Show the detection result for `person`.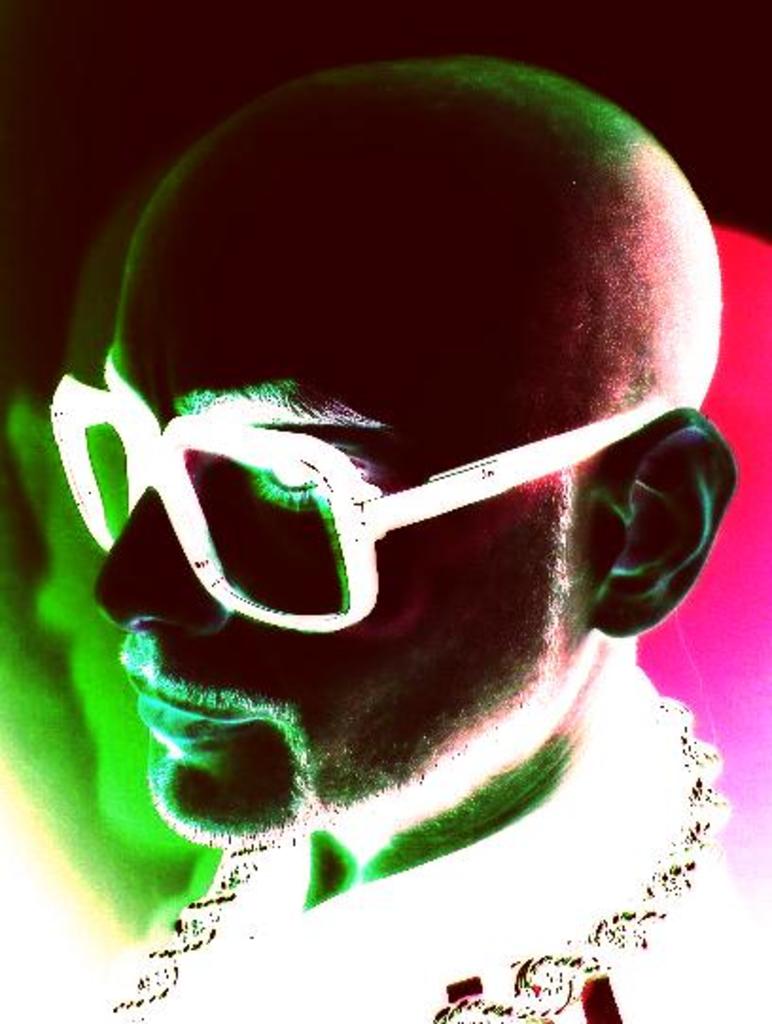
detection(61, 21, 763, 958).
